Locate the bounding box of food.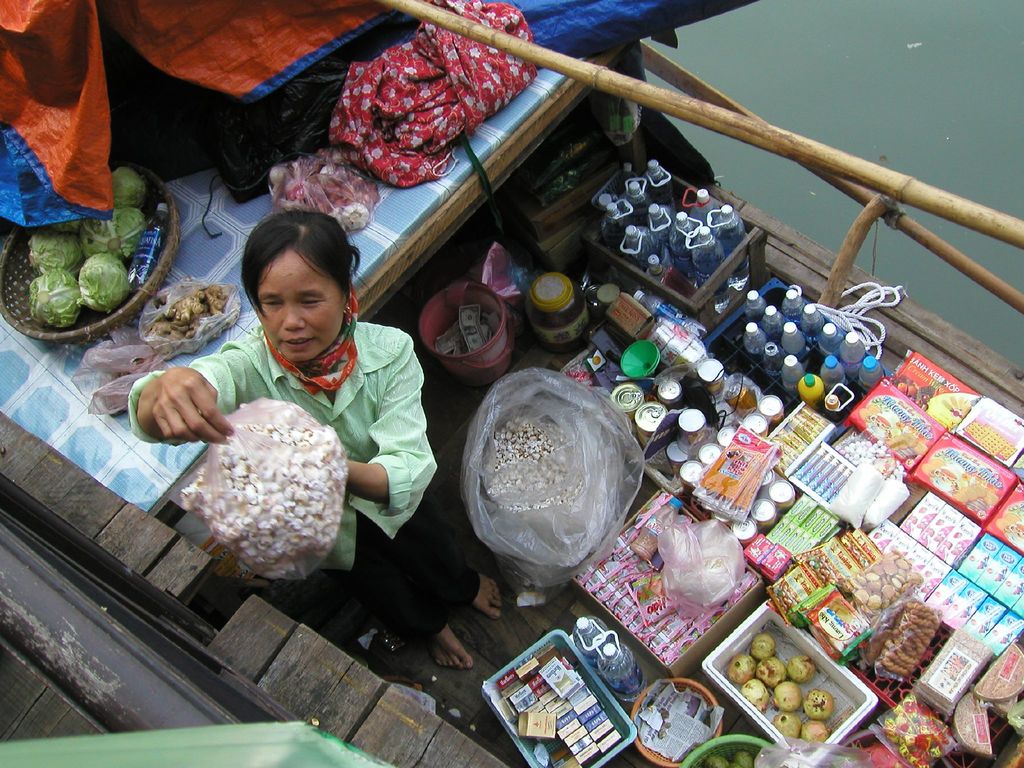
Bounding box: select_region(173, 398, 343, 563).
